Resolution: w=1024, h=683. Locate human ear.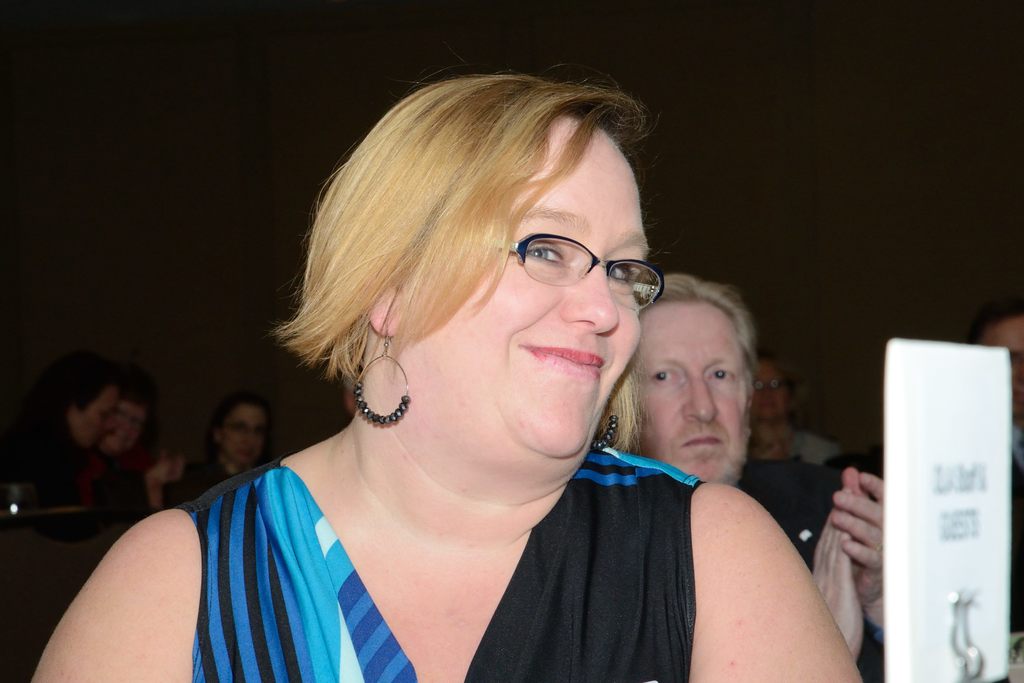
(x1=368, y1=277, x2=404, y2=340).
